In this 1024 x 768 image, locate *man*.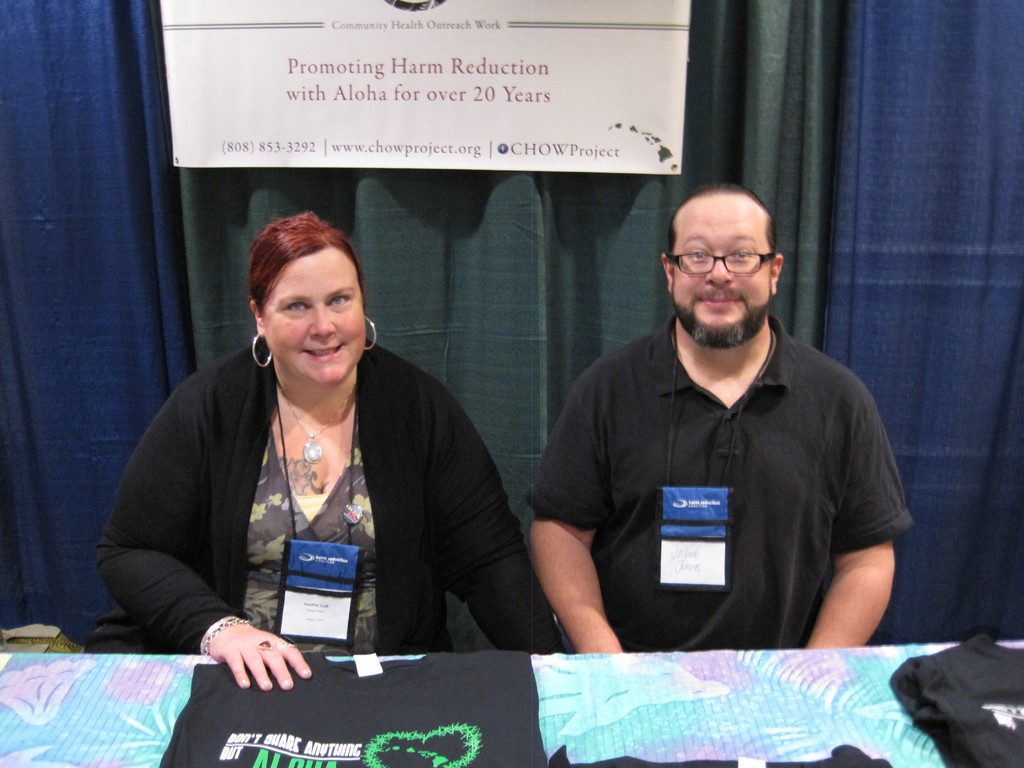
Bounding box: {"left": 525, "top": 181, "right": 912, "bottom": 652}.
